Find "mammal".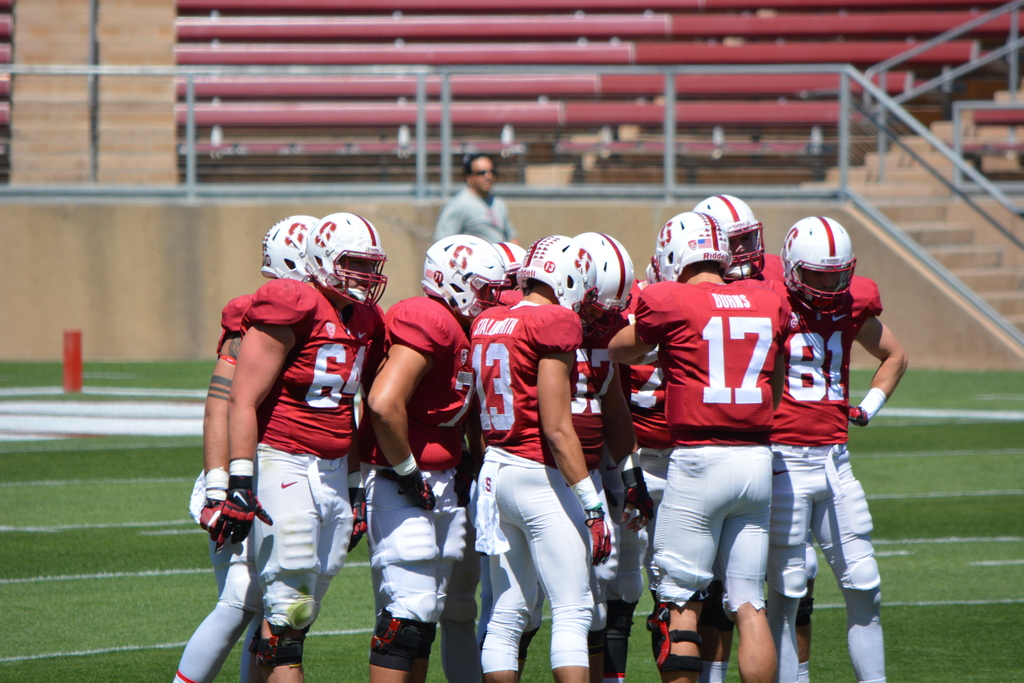
pyautogui.locateOnScreen(598, 211, 791, 682).
